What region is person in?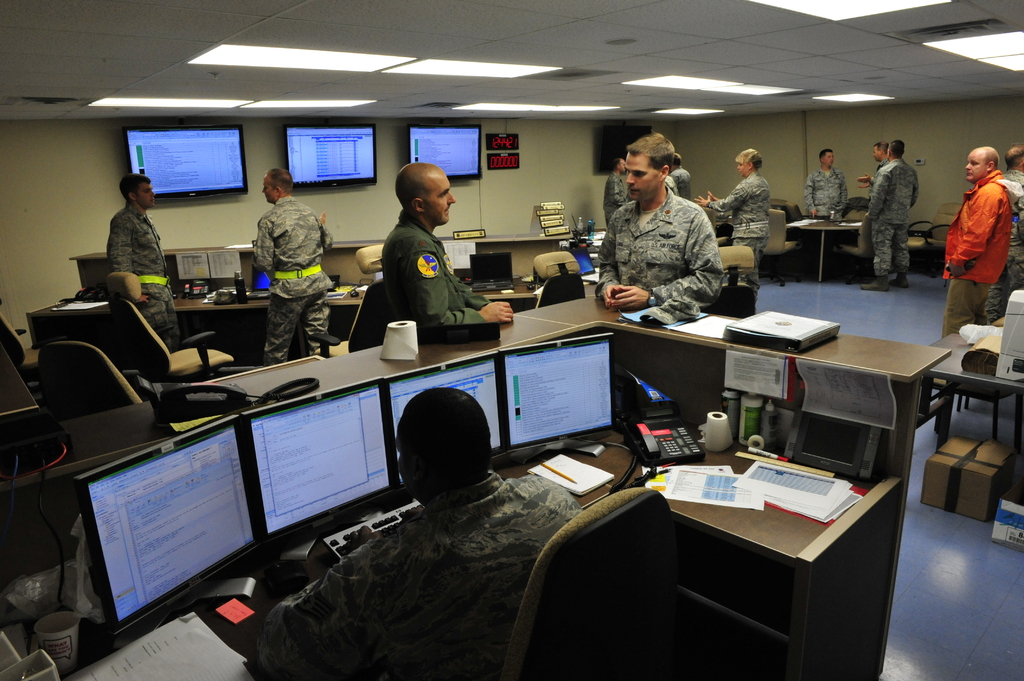
365:149:475:366.
